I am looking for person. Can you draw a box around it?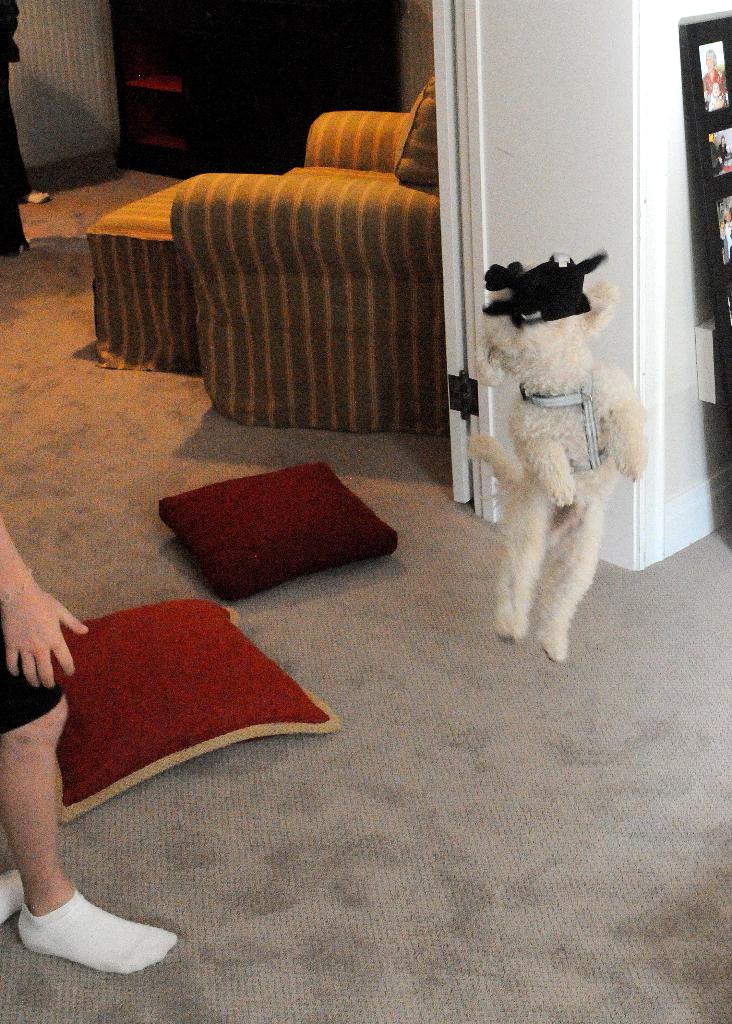
Sure, the bounding box is [left=718, top=205, right=731, bottom=258].
